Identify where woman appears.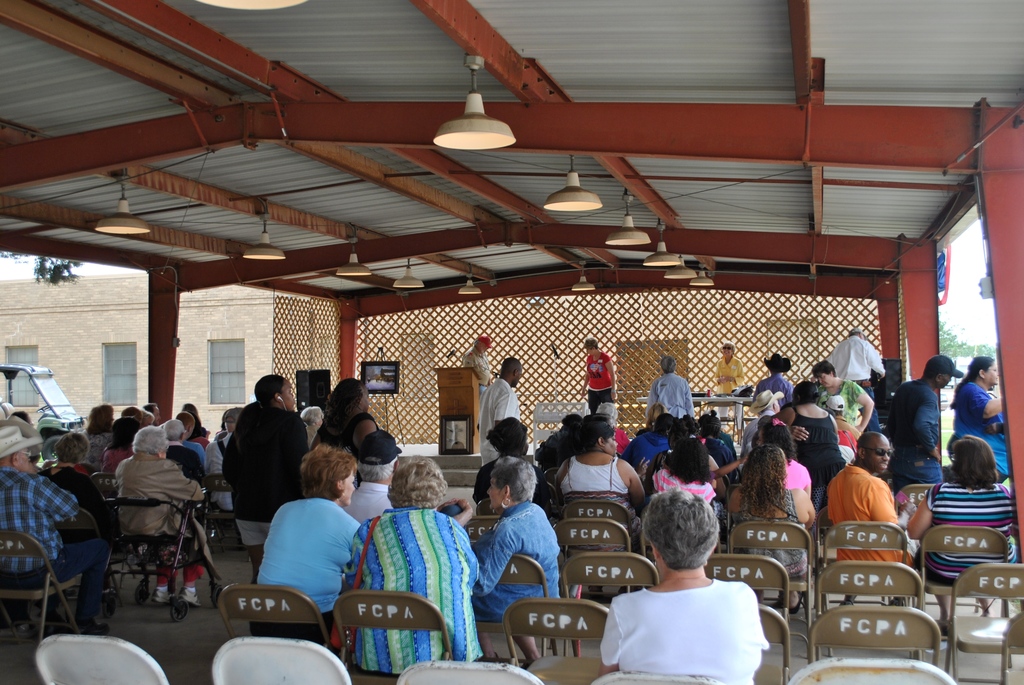
Appears at [left=42, top=431, right=119, bottom=535].
